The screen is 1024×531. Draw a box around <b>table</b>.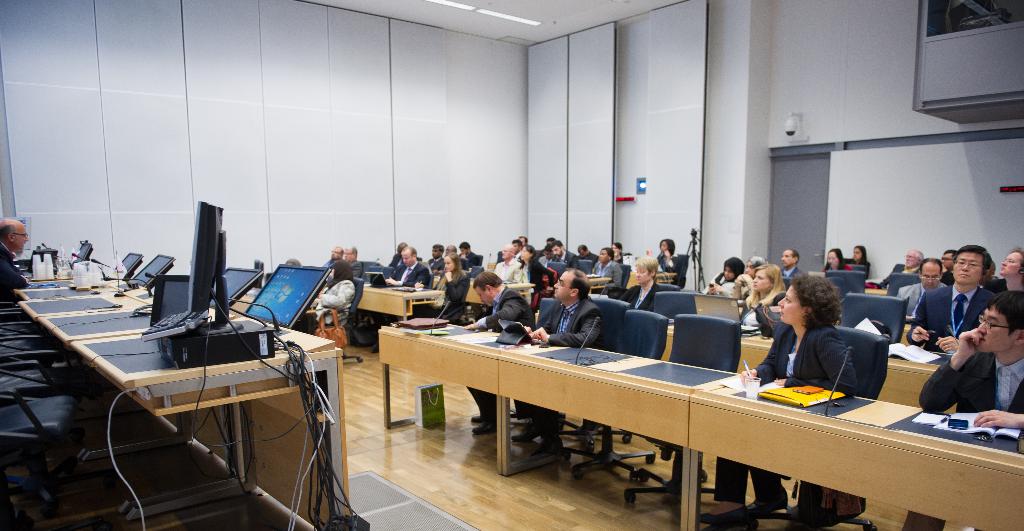
crop(496, 342, 739, 530).
